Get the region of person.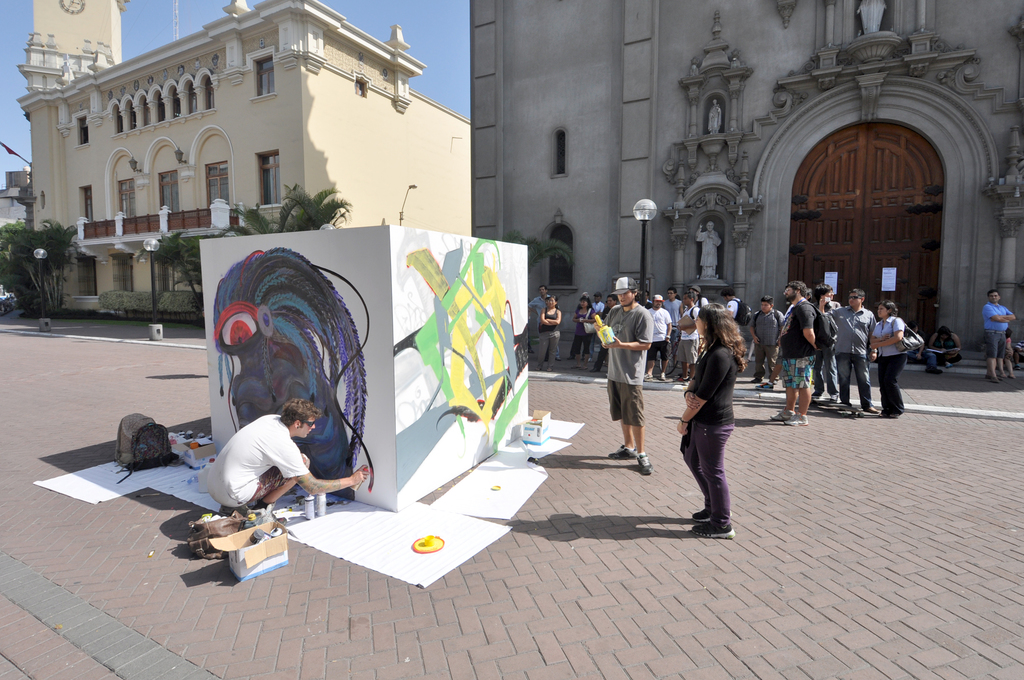
x1=605, y1=295, x2=622, y2=321.
